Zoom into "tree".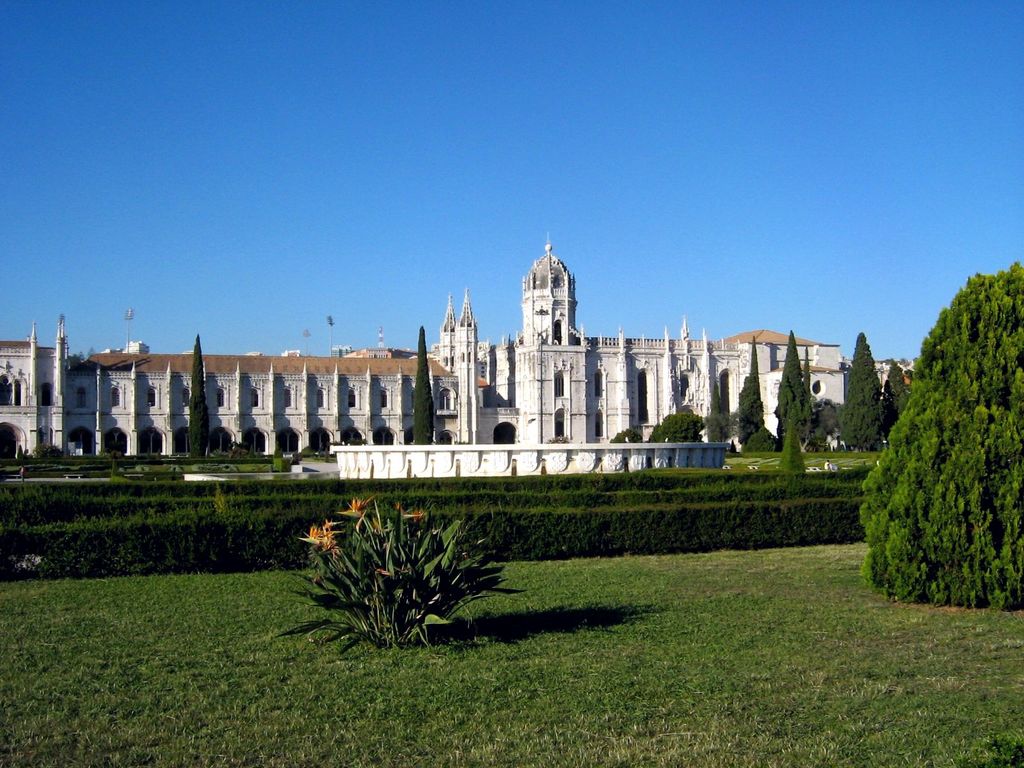
Zoom target: (x1=410, y1=324, x2=436, y2=442).
